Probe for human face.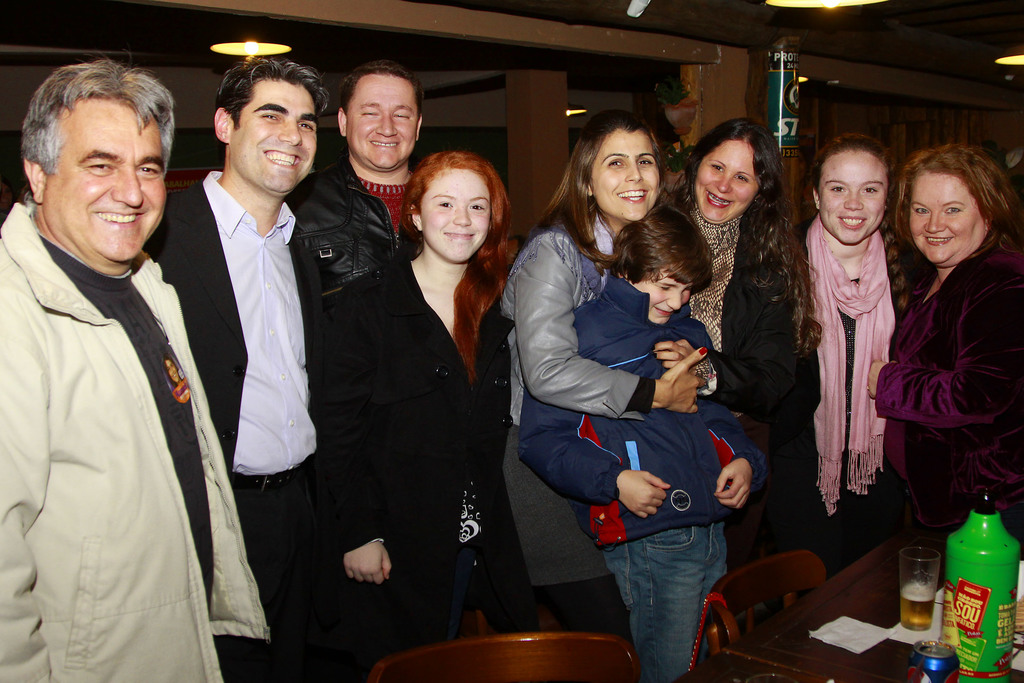
Probe result: (left=906, top=167, right=990, bottom=260).
